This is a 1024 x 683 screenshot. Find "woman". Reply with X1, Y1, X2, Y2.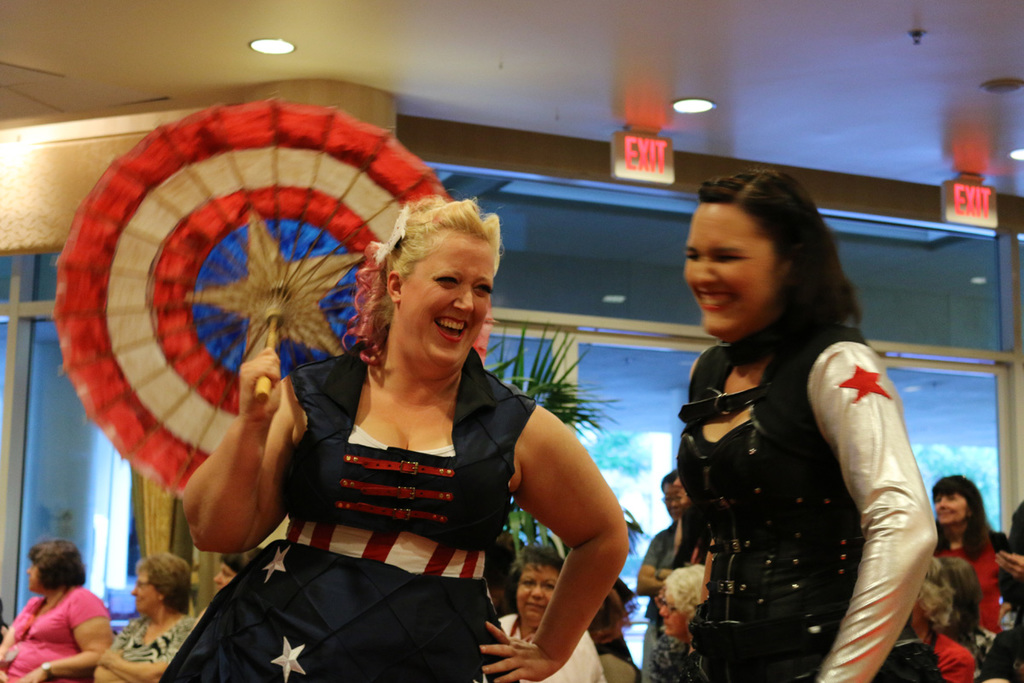
95, 554, 206, 682.
